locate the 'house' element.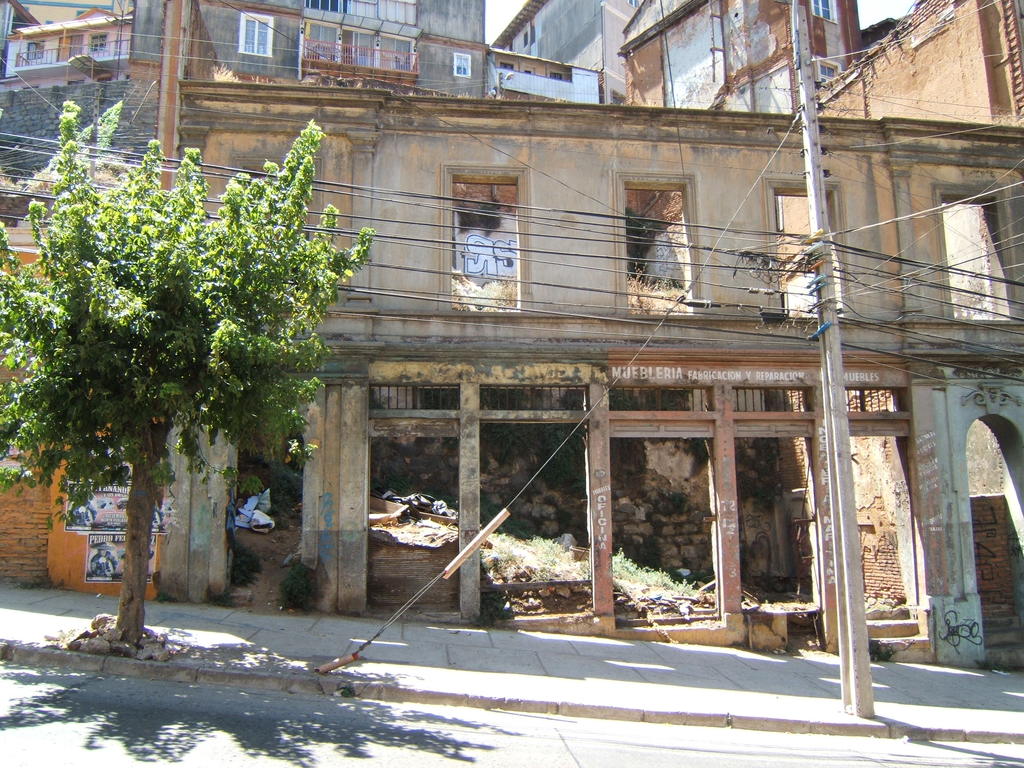
Element bbox: rect(103, 0, 1005, 669).
